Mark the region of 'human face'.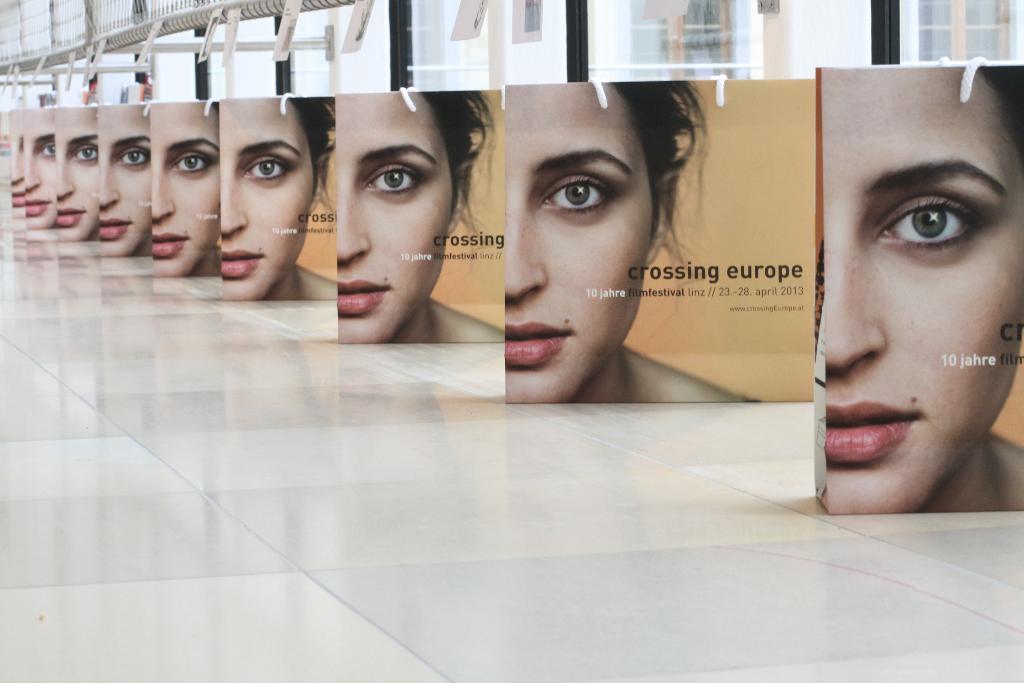
Region: left=333, top=88, right=499, bottom=346.
